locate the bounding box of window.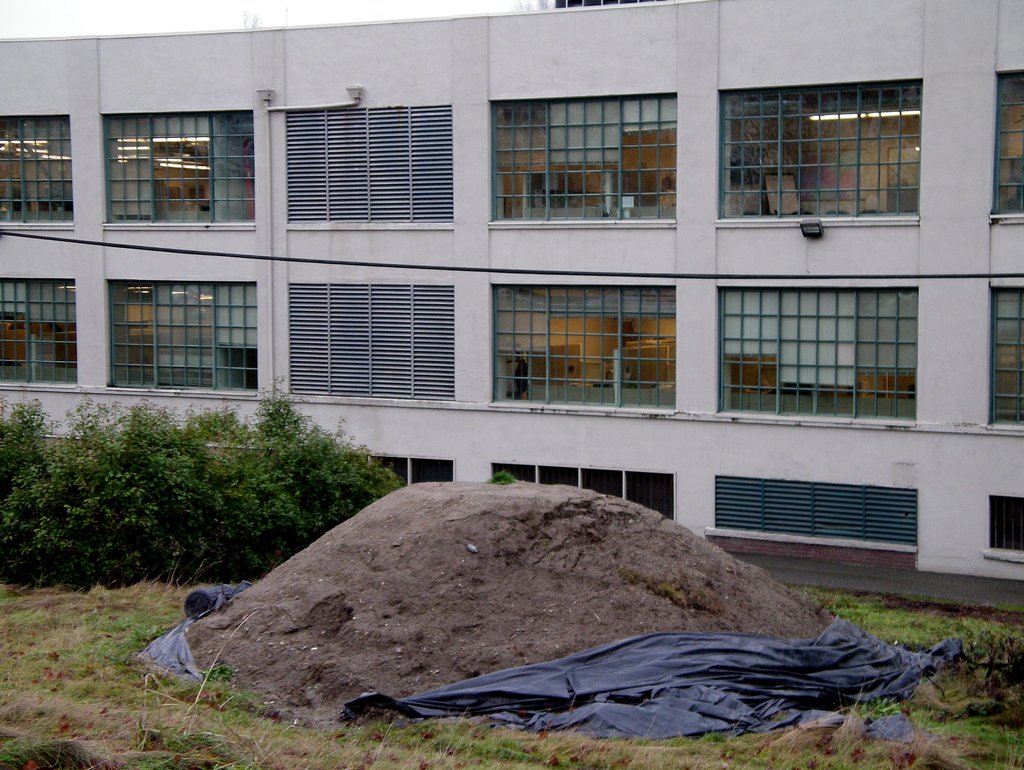
Bounding box: 1 115 71 224.
